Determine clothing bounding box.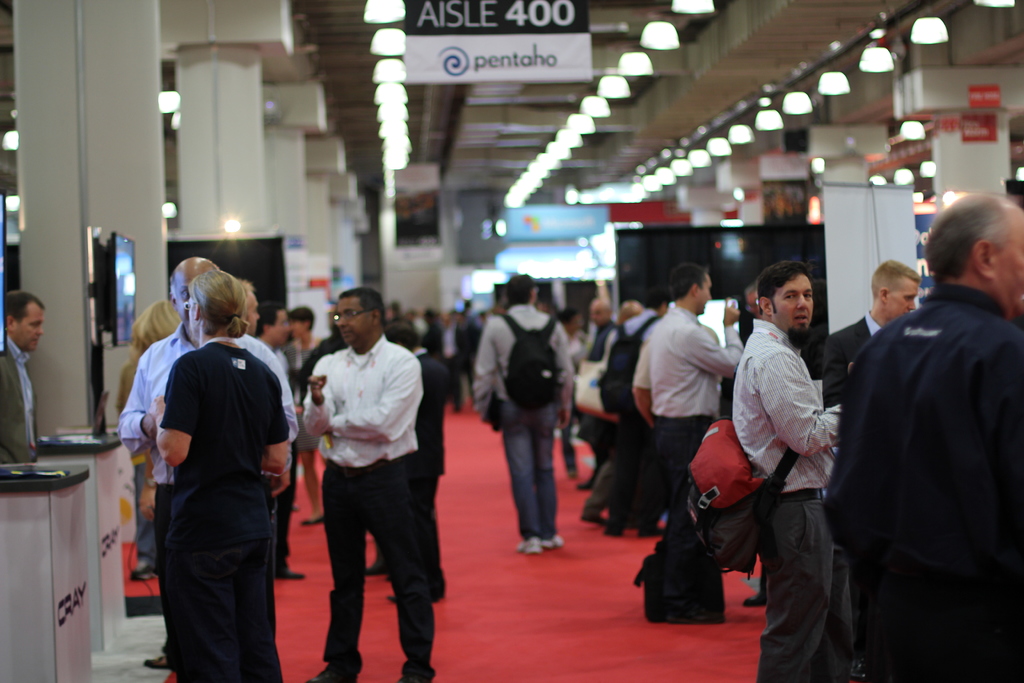
Determined: (630, 298, 740, 529).
